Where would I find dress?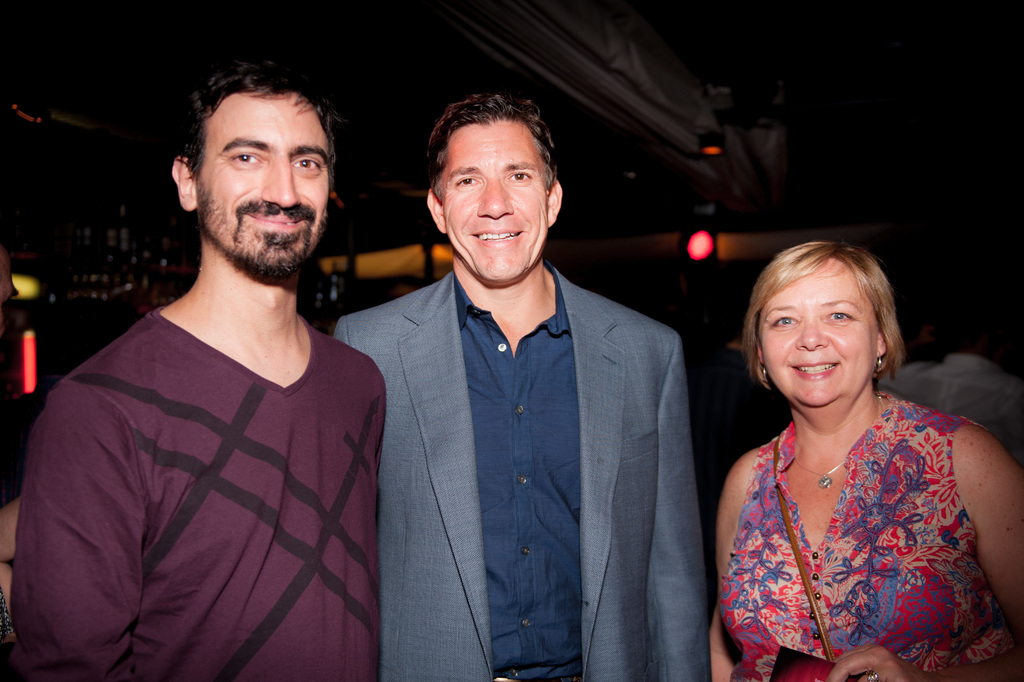
At {"x1": 719, "y1": 390, "x2": 1012, "y2": 681}.
